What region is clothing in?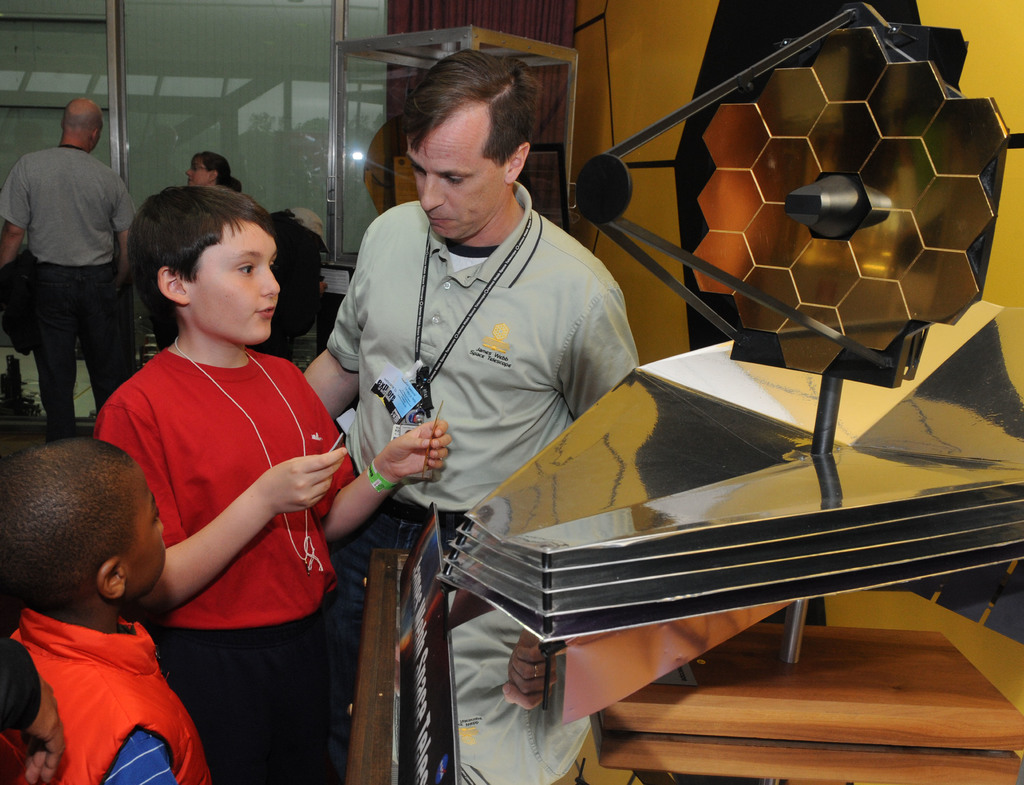
<bbox>324, 183, 639, 784</bbox>.
